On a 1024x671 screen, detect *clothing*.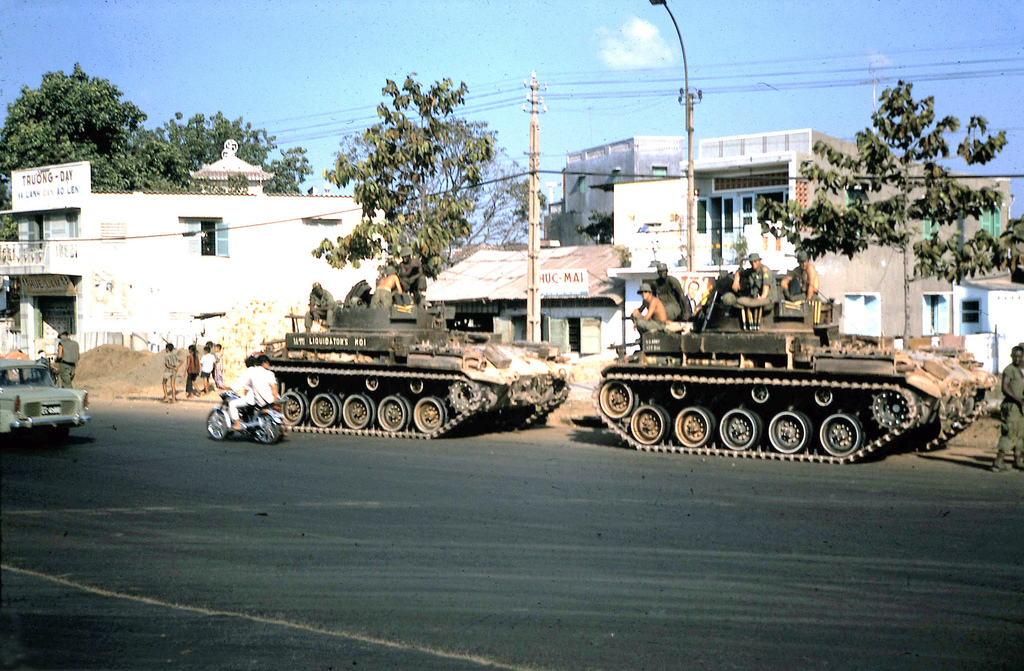
Rect(247, 367, 280, 403).
